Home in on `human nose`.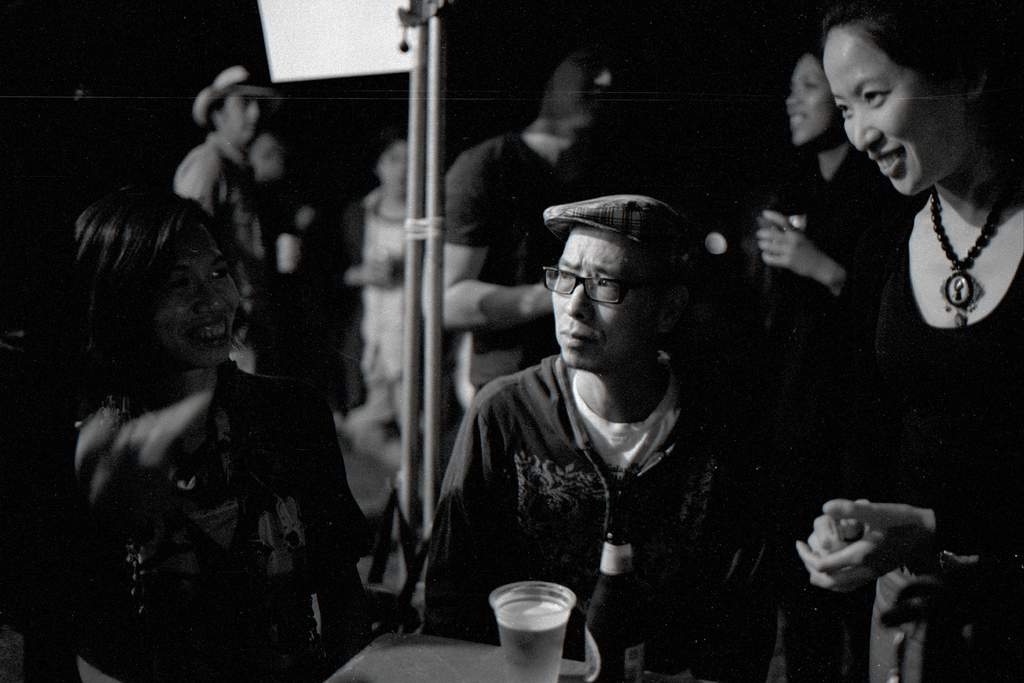
Homed in at left=200, top=278, right=229, bottom=314.
